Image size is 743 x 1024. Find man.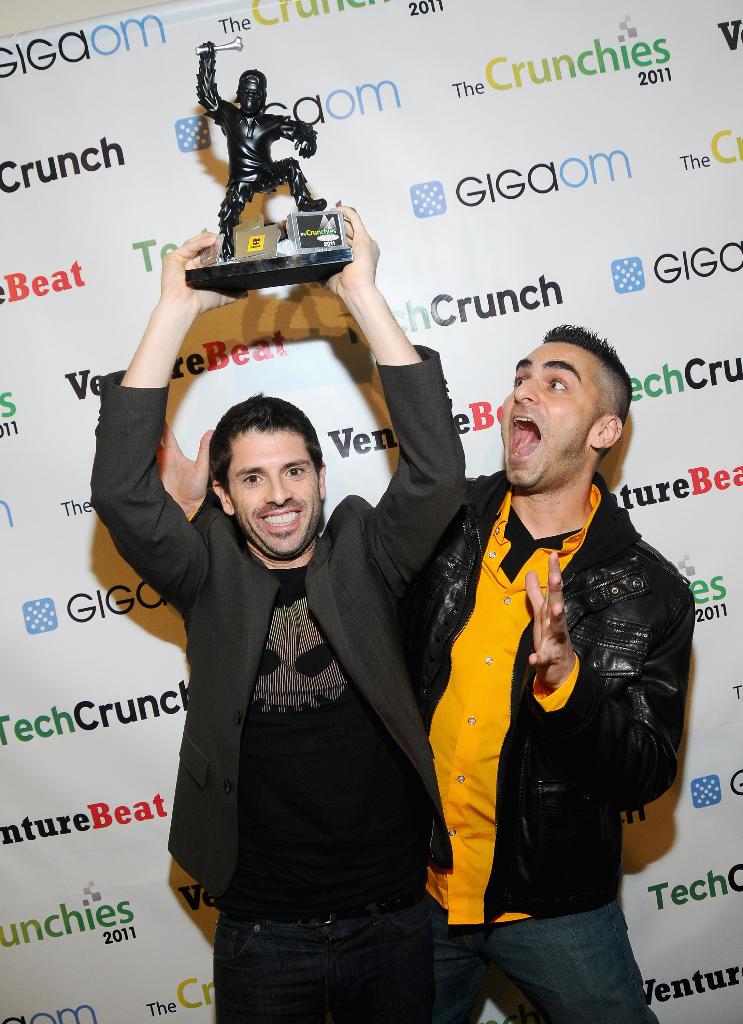
415, 310, 696, 1023.
